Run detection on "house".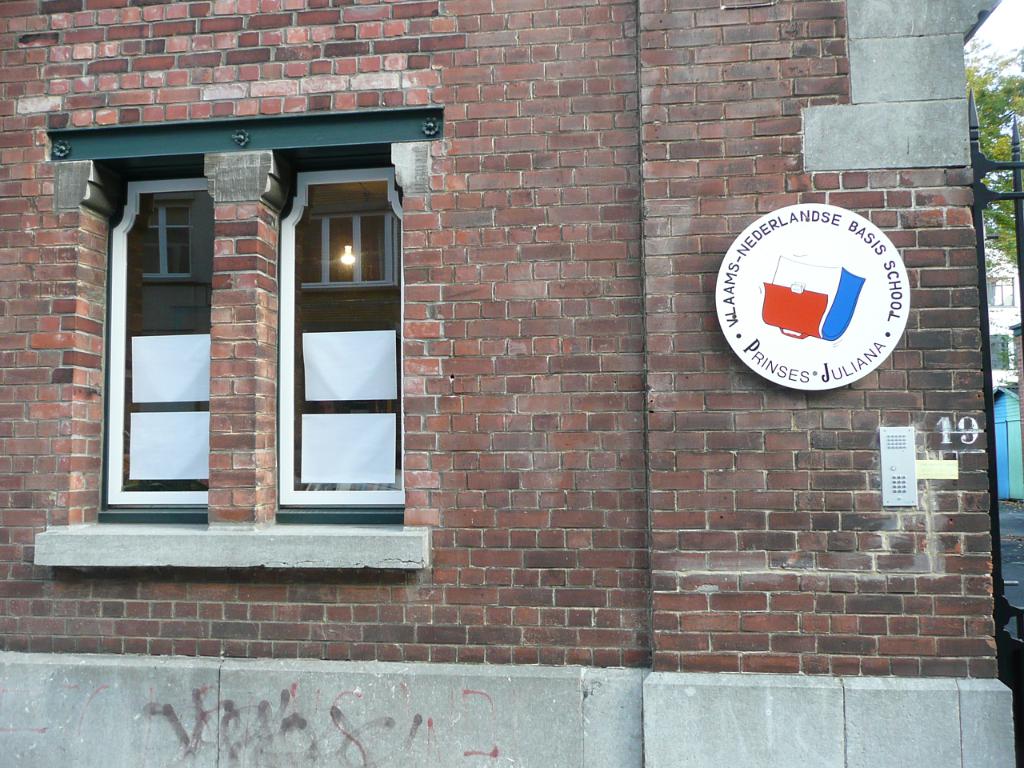
Result: BBox(982, 234, 1023, 352).
